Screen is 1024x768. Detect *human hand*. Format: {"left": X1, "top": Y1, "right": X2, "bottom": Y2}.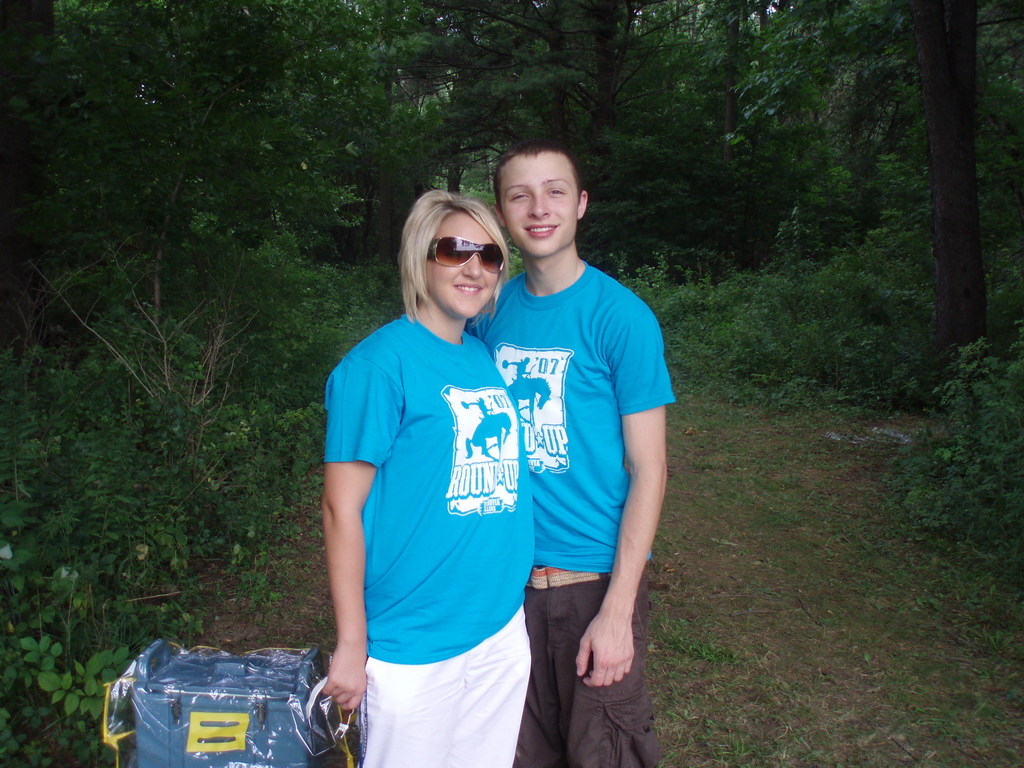
{"left": 573, "top": 583, "right": 640, "bottom": 716}.
